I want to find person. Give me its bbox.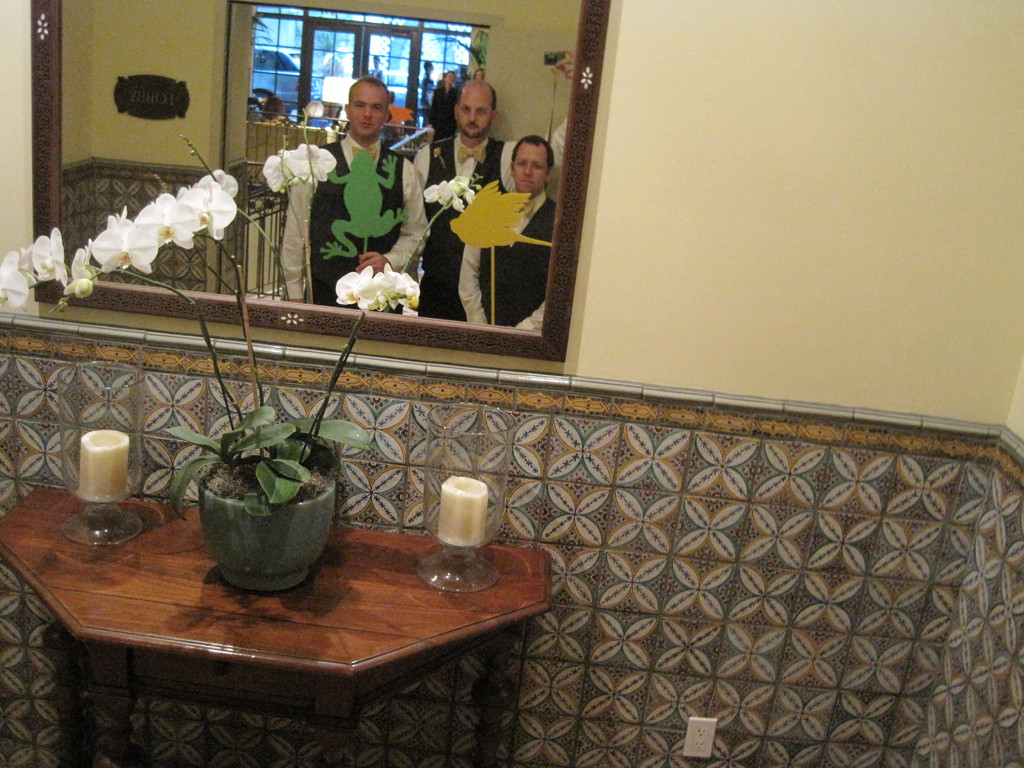
294 79 436 277.
